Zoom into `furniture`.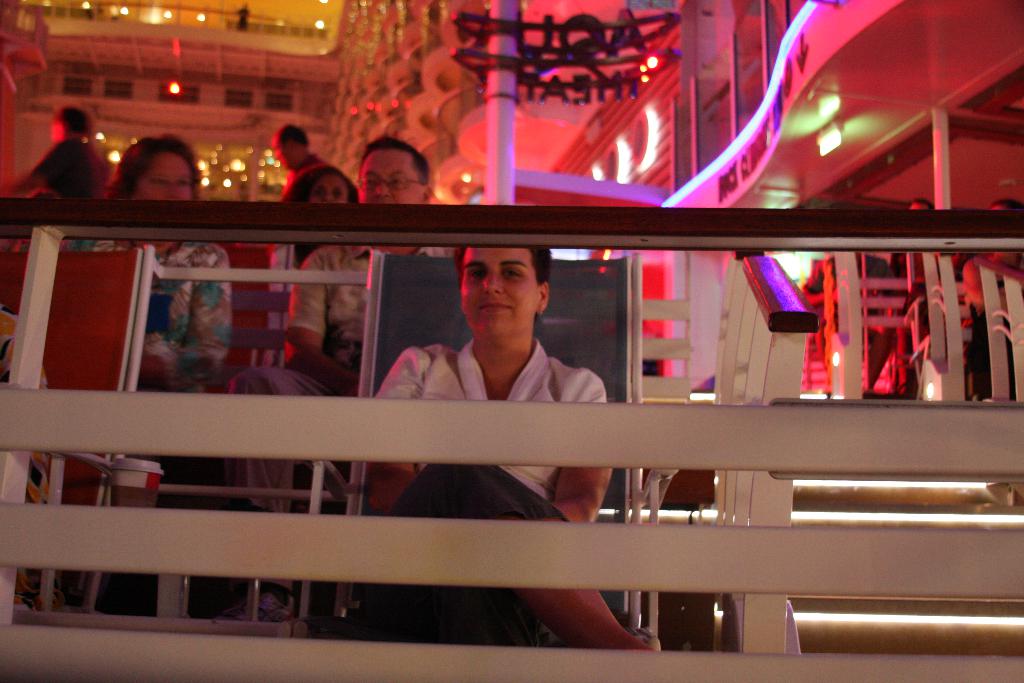
Zoom target: left=221, top=242, right=291, bottom=620.
